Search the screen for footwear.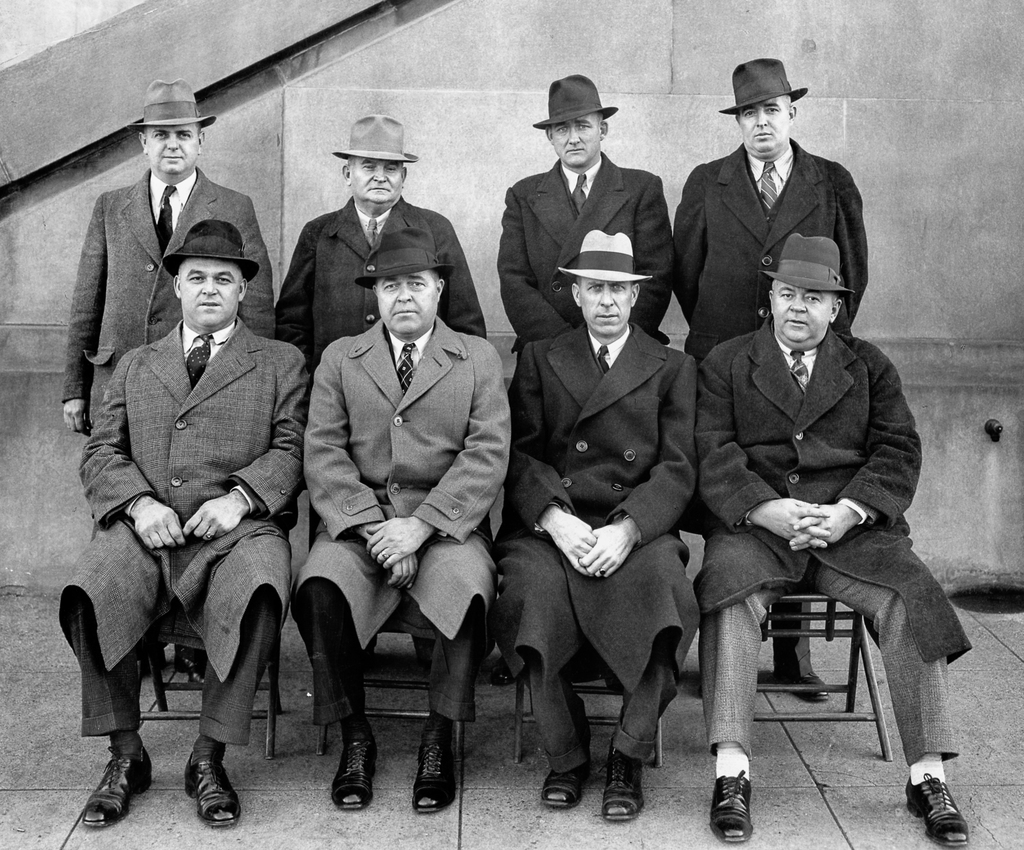
Found at <box>797,670,833,699</box>.
